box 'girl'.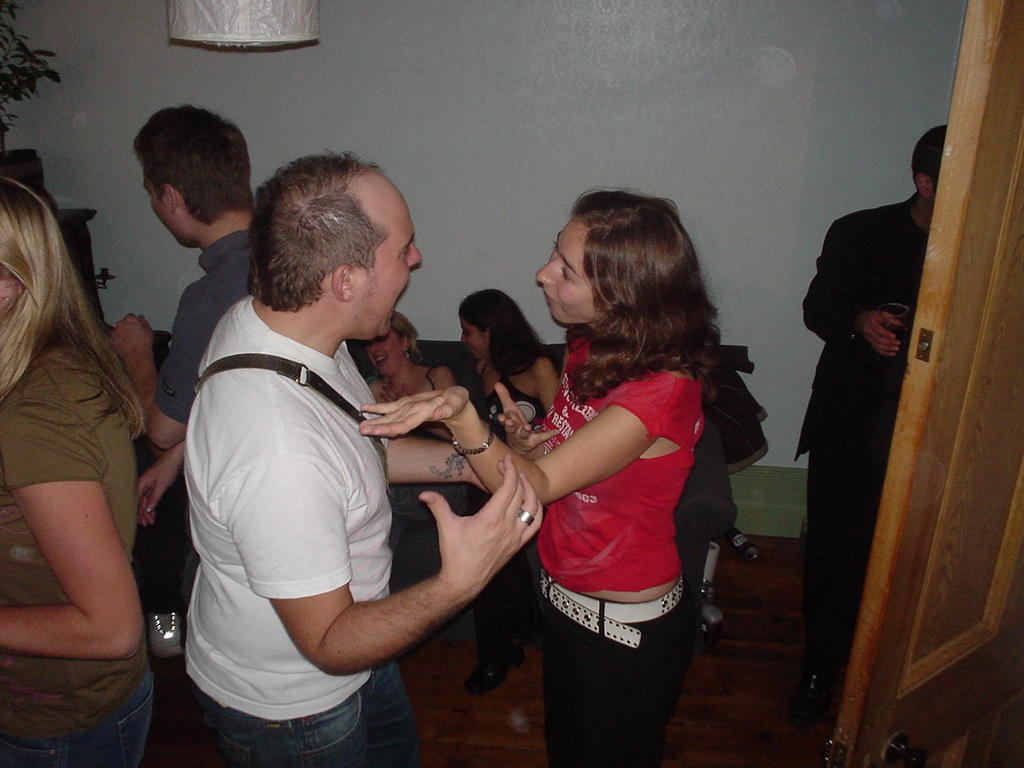
left=369, top=314, right=458, bottom=433.
